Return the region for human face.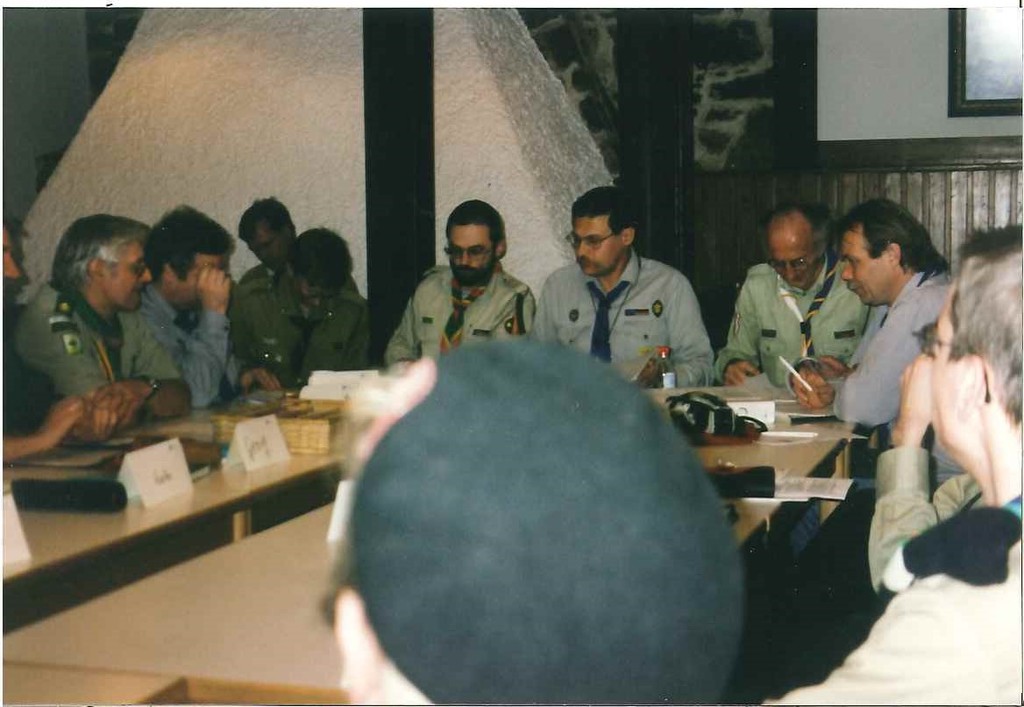
x1=173 y1=252 x2=229 y2=309.
